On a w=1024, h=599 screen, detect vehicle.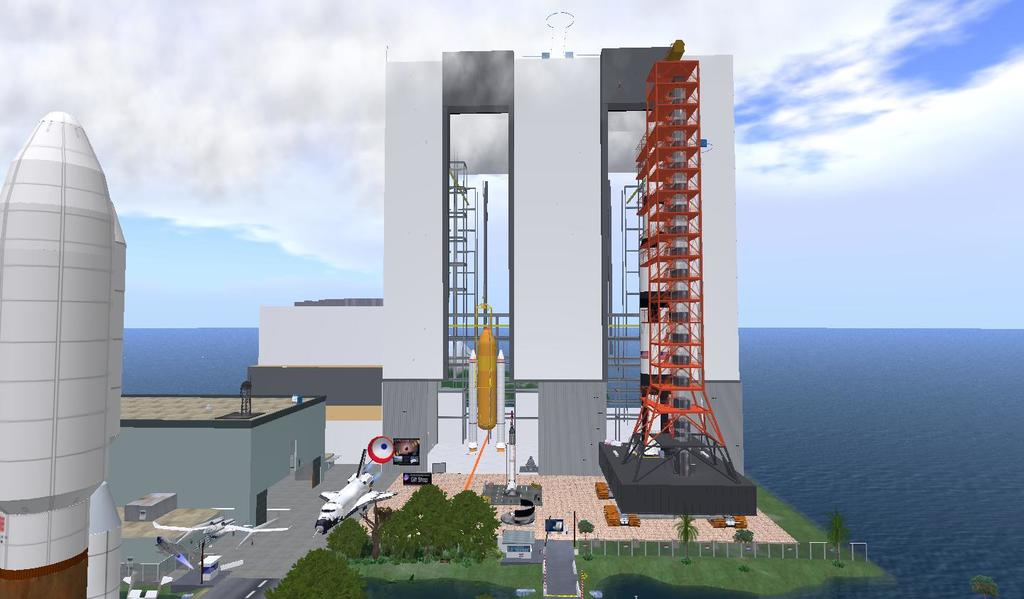
bbox=(307, 449, 395, 542).
